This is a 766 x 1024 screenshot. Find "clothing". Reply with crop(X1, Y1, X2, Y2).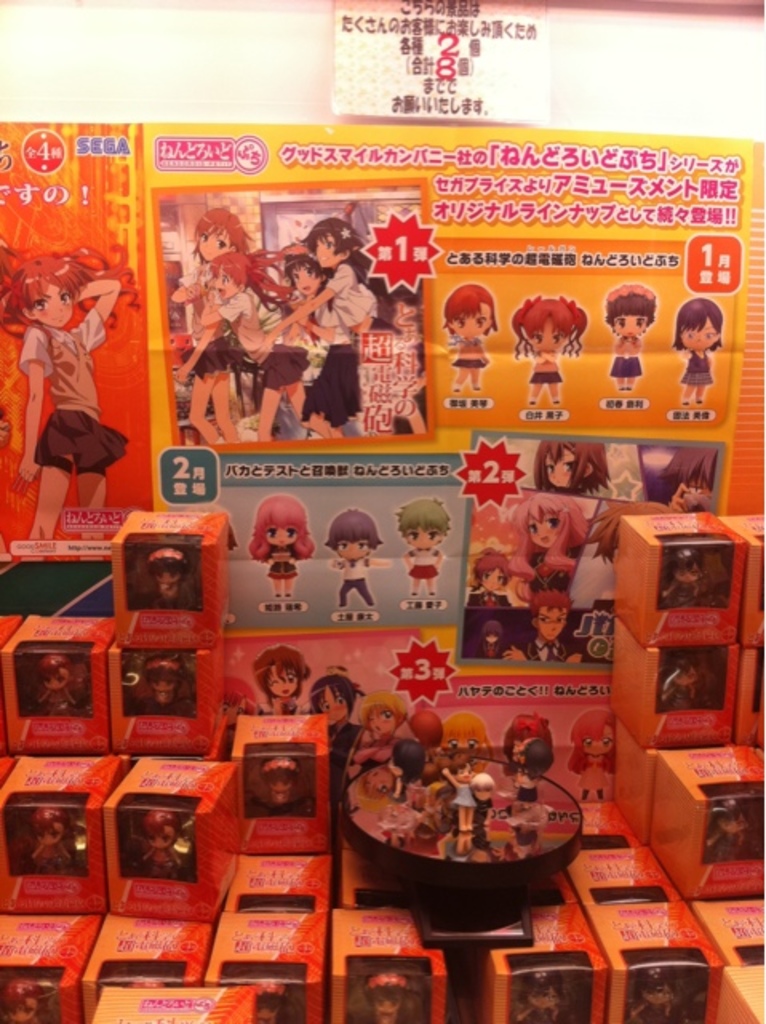
crop(265, 784, 296, 810).
